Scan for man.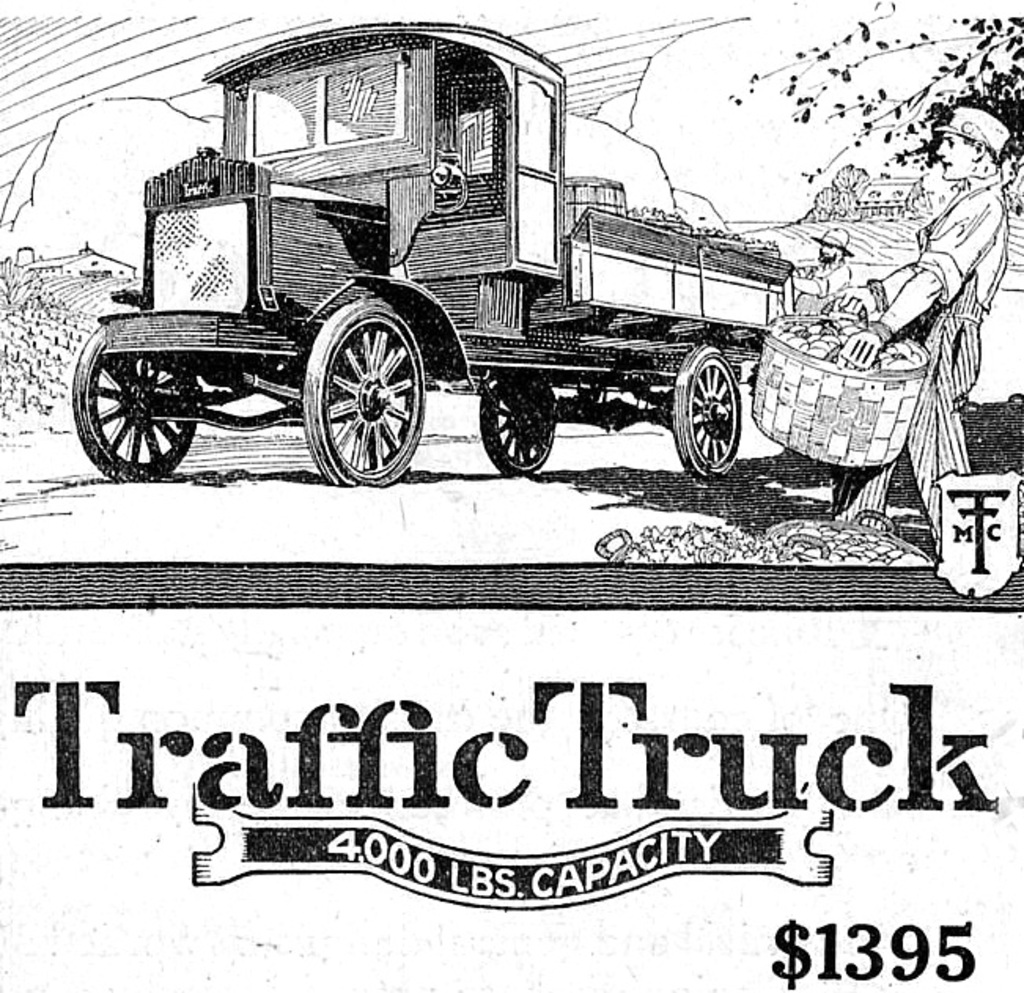
Scan result: [x1=813, y1=99, x2=1018, y2=560].
